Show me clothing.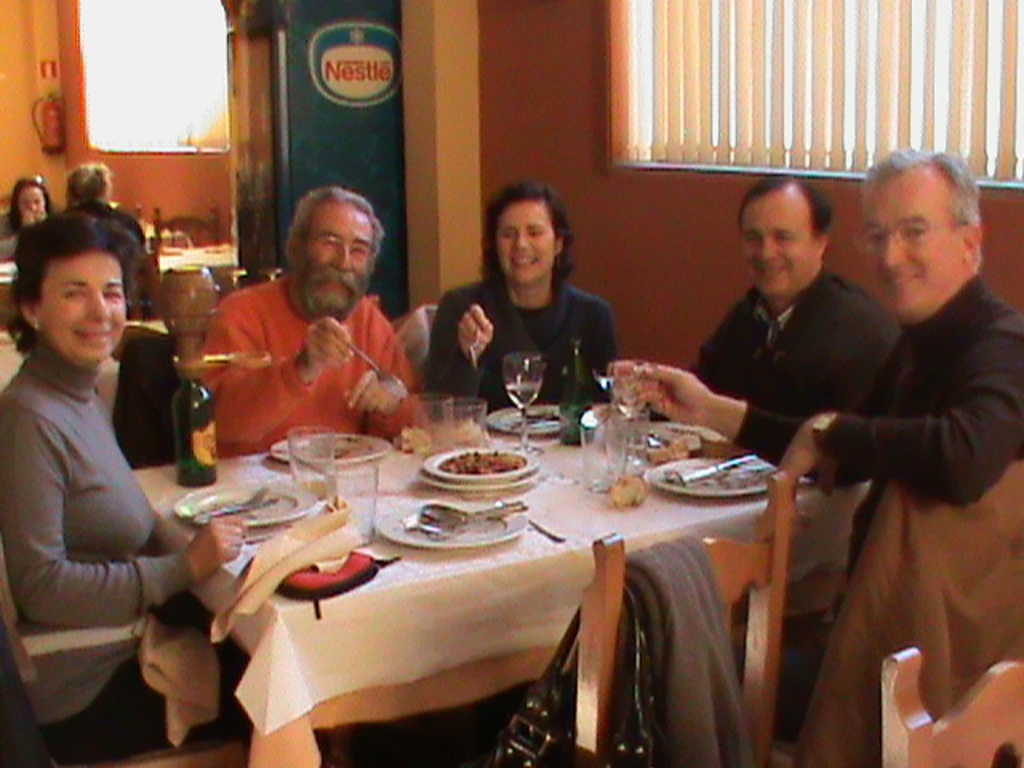
clothing is here: locate(203, 270, 419, 458).
